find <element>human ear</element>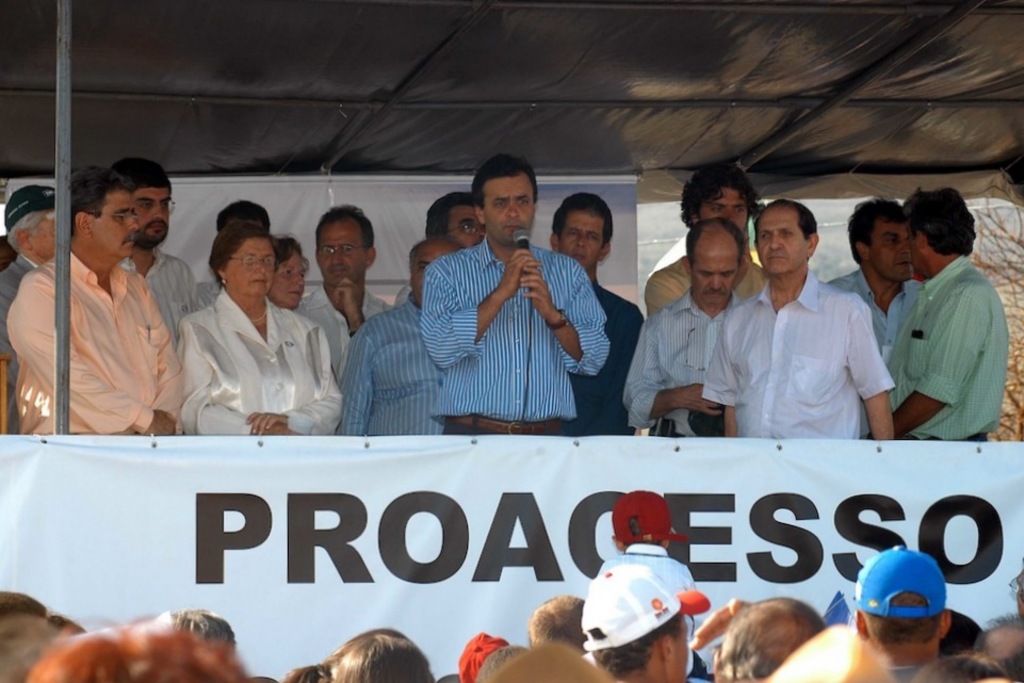
{"left": 662, "top": 632, "right": 673, "bottom": 655}
